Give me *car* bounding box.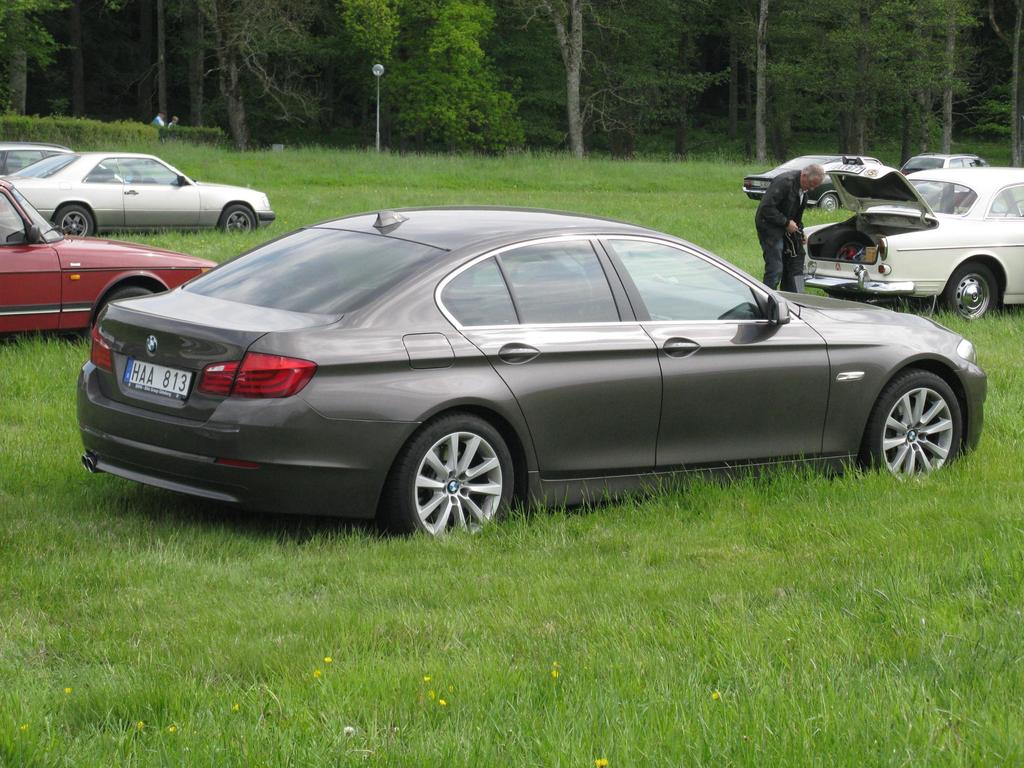
{"left": 801, "top": 151, "right": 1023, "bottom": 325}.
